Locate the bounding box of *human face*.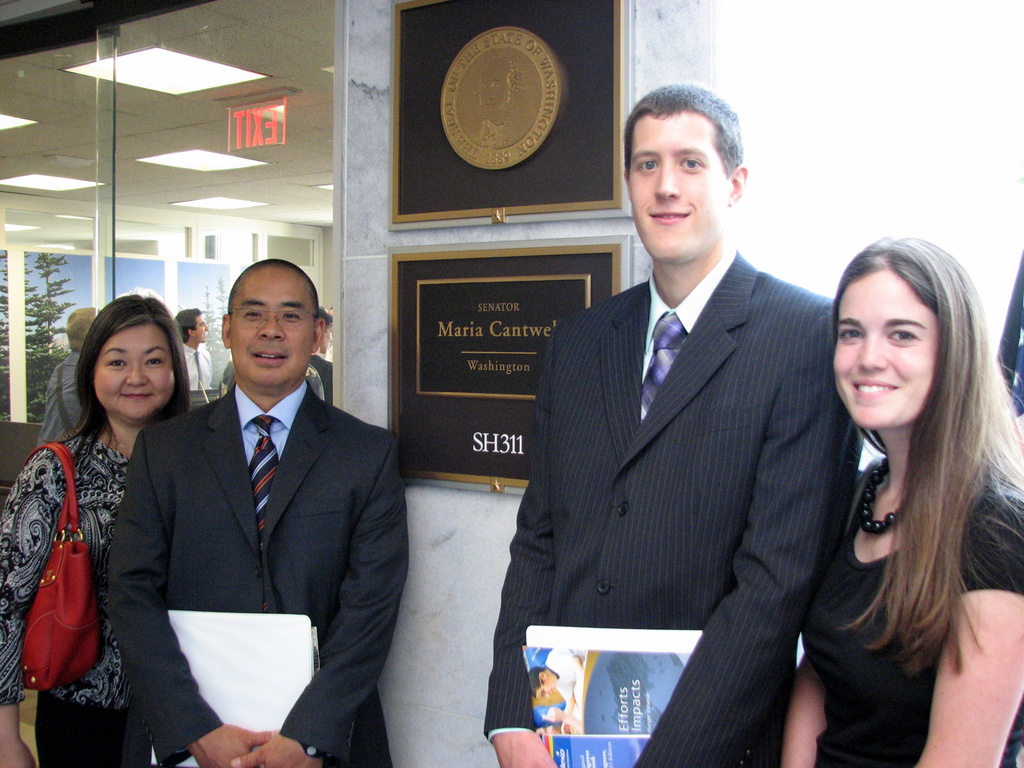
Bounding box: [x1=628, y1=118, x2=724, y2=262].
